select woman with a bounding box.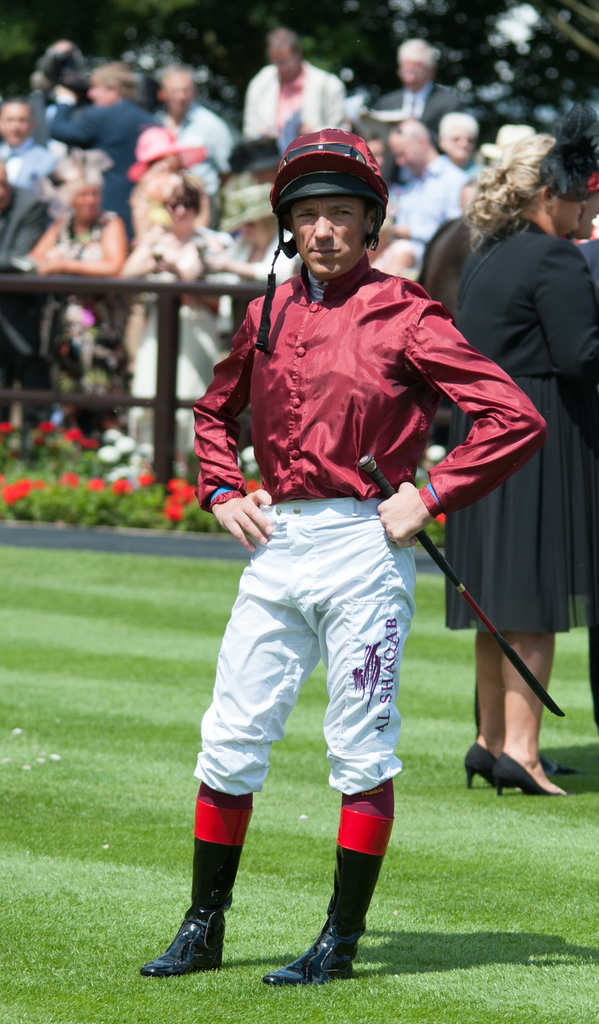
box=[446, 133, 589, 473].
